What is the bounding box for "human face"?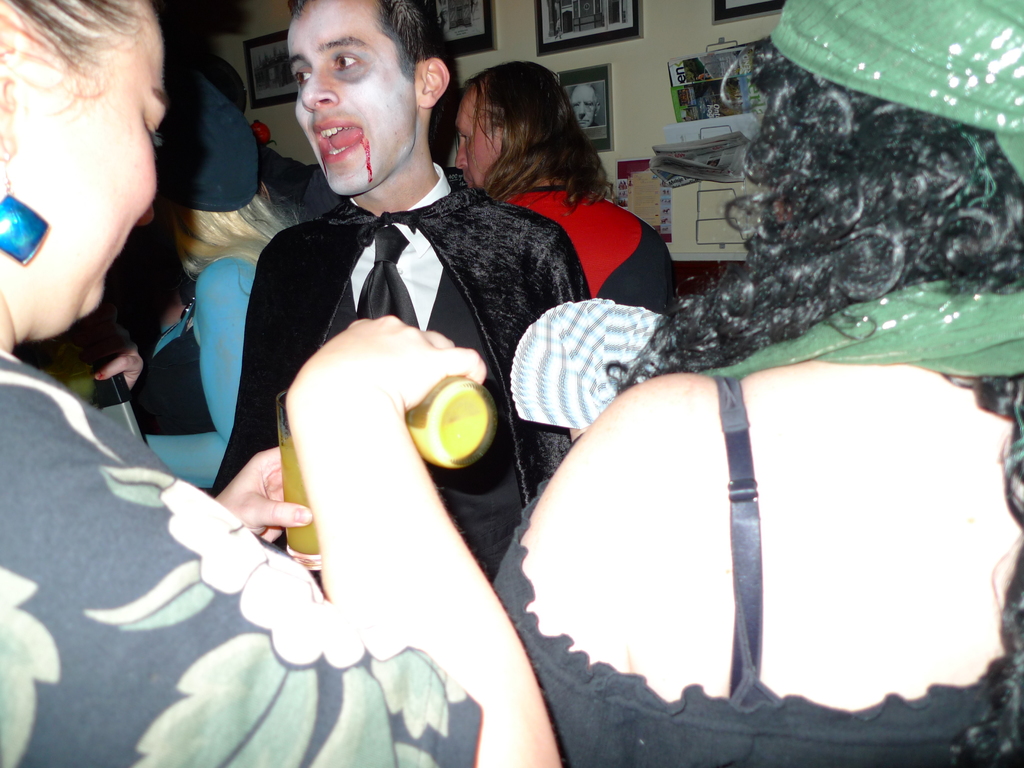
detection(18, 3, 169, 340).
